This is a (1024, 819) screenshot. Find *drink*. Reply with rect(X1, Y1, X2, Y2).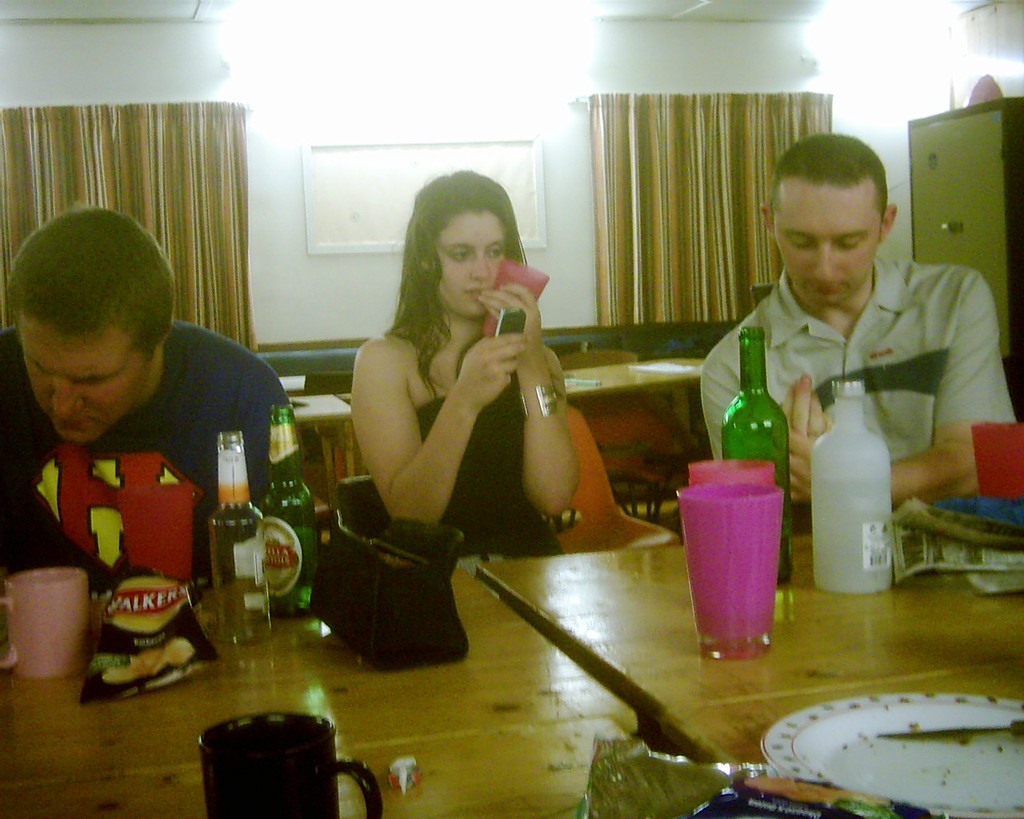
rect(210, 425, 282, 652).
